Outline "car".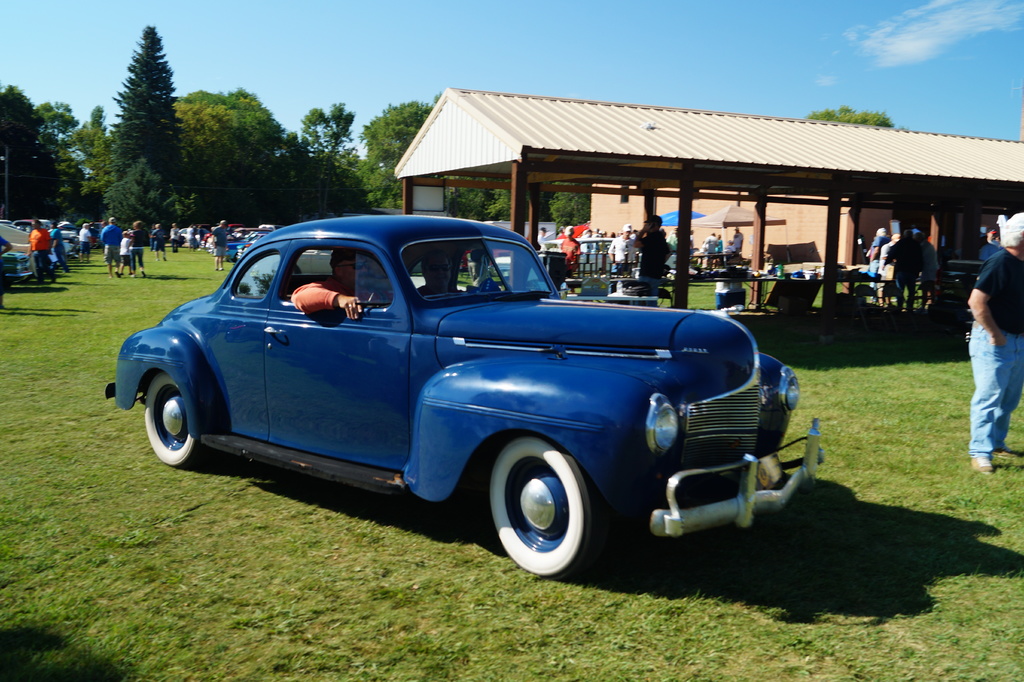
Outline: region(115, 214, 817, 578).
